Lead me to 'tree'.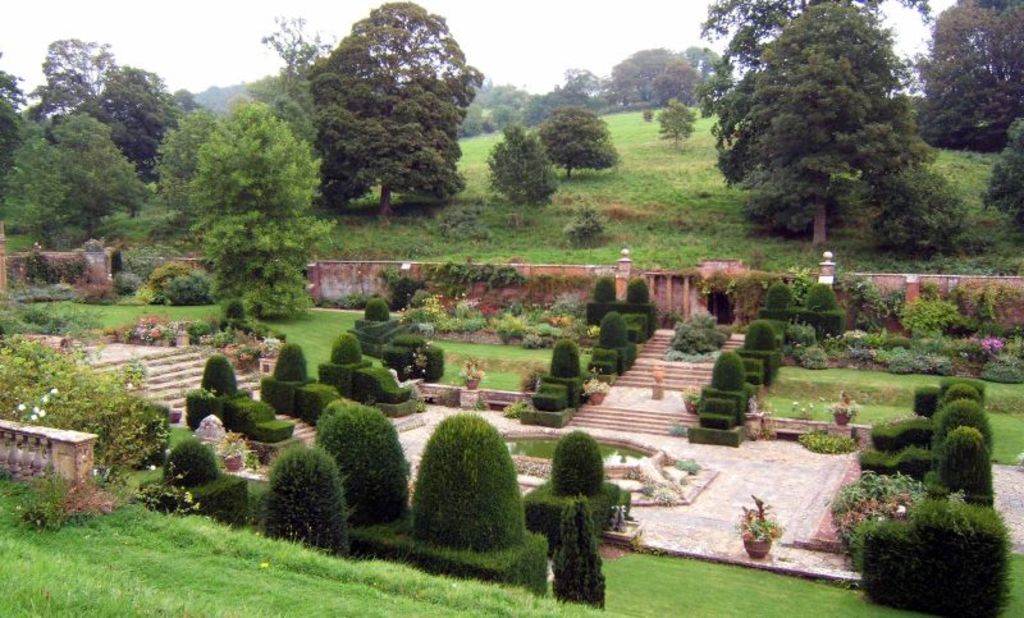
Lead to 685, 0, 955, 118.
